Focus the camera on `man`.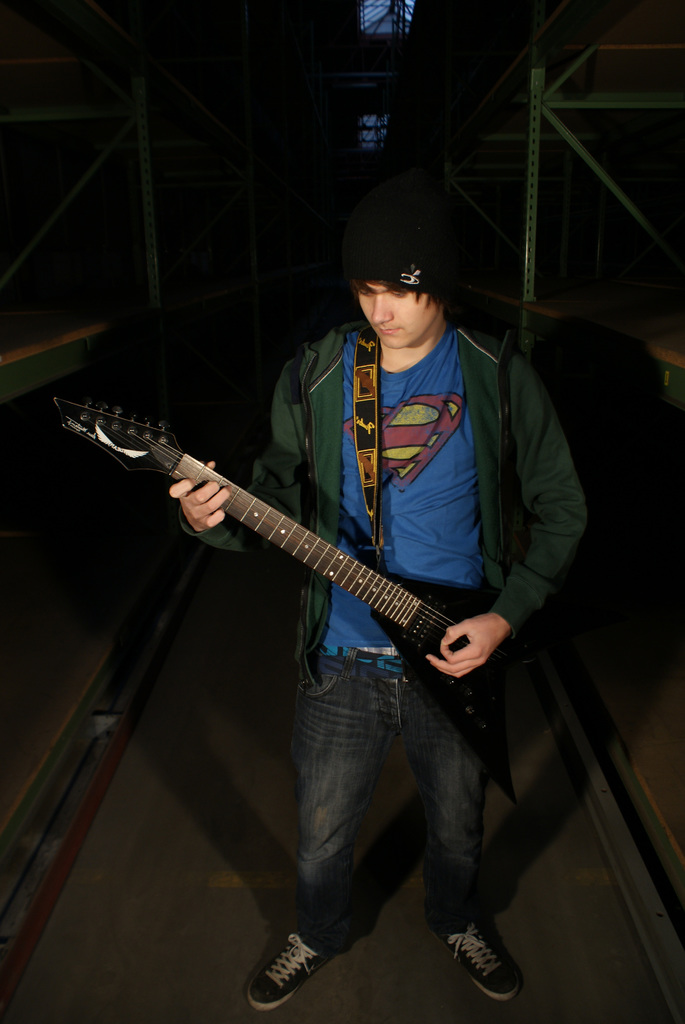
Focus region: 86:186:571:952.
